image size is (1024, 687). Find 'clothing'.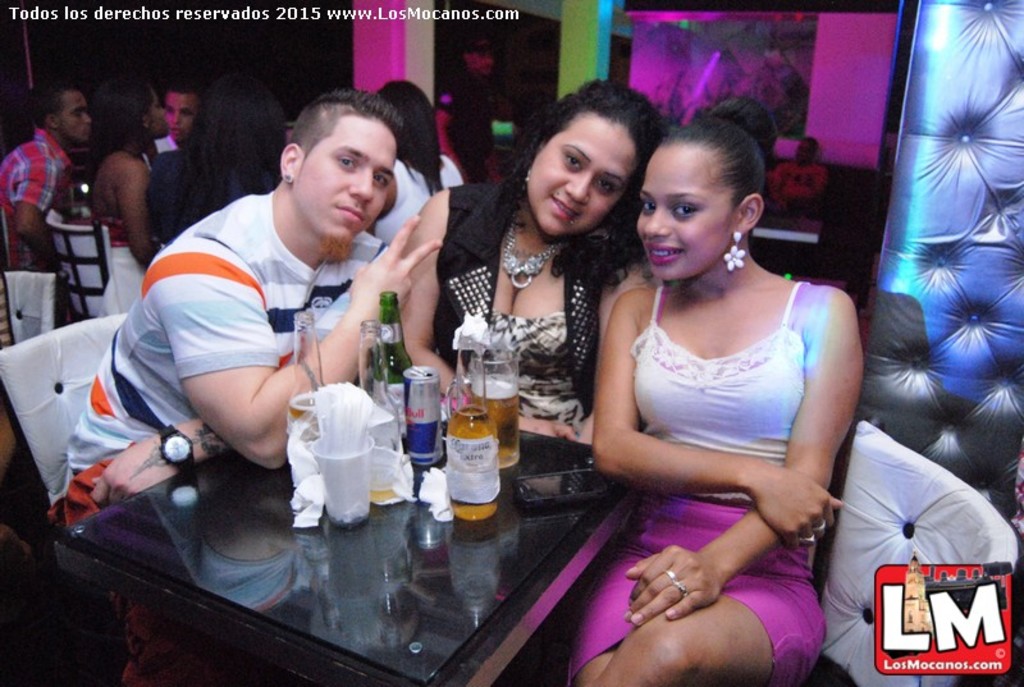
bbox=(347, 141, 462, 248).
